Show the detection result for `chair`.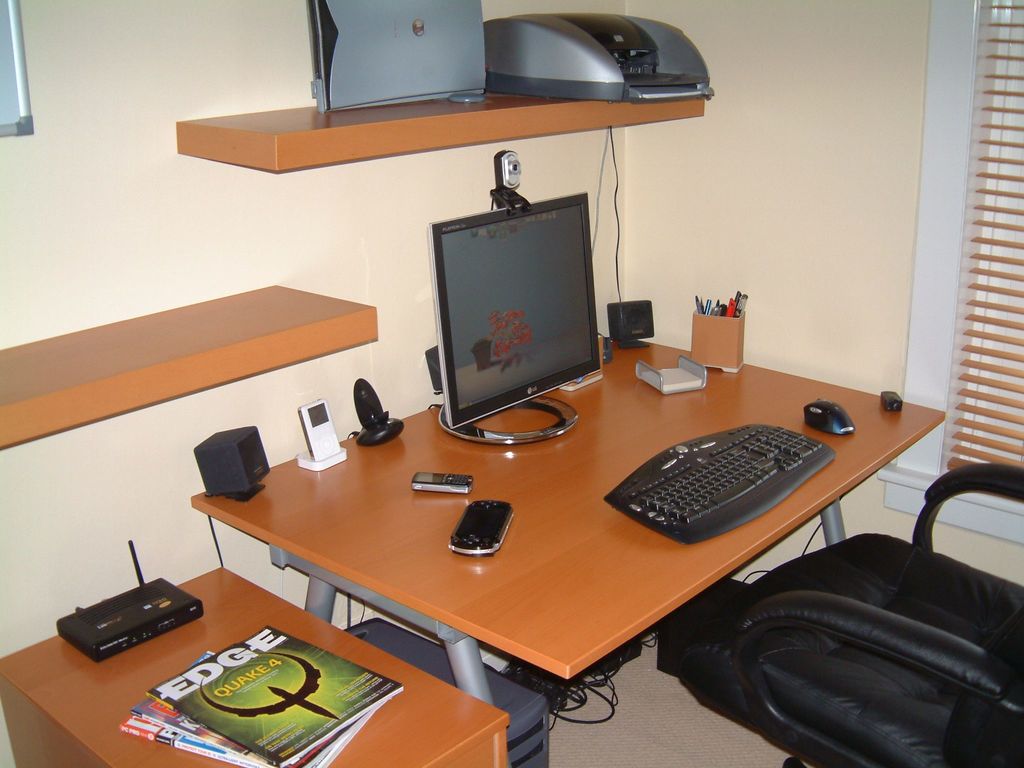
x1=700, y1=390, x2=1023, y2=767.
